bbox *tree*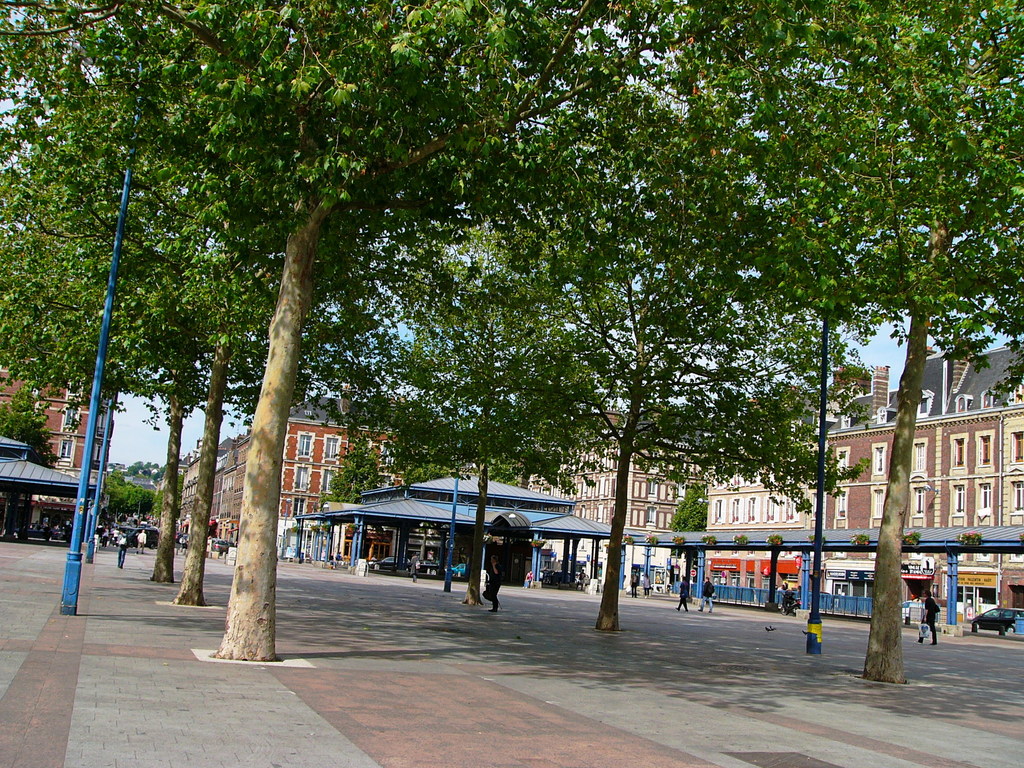
(x1=668, y1=481, x2=709, y2=596)
